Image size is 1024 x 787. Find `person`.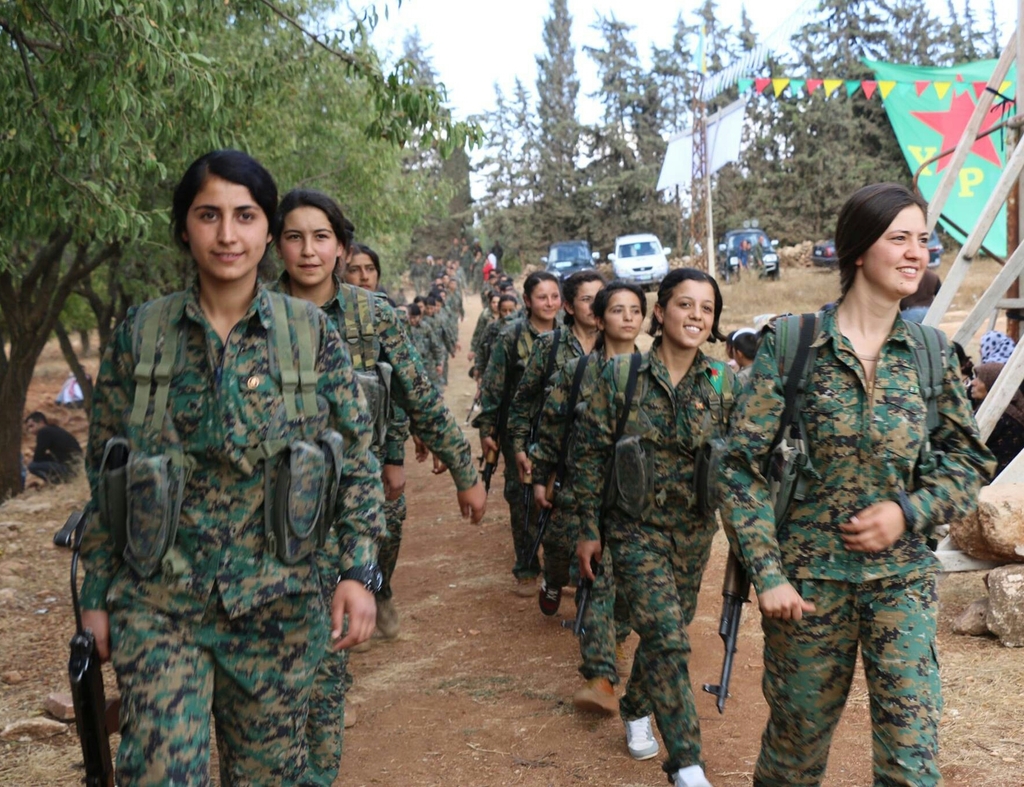
rect(264, 183, 499, 720).
